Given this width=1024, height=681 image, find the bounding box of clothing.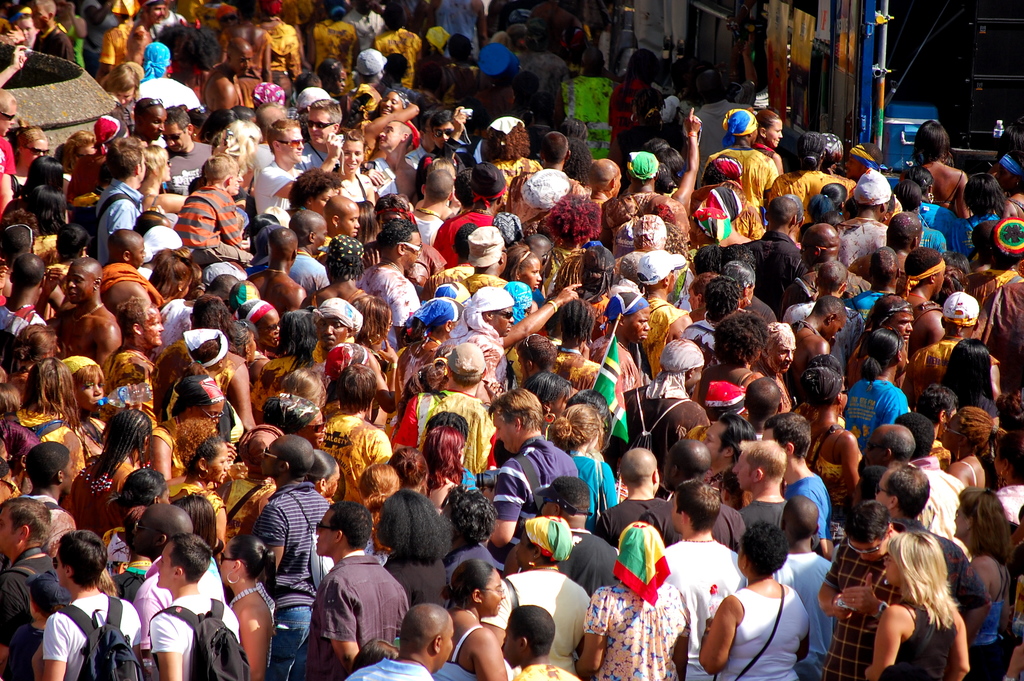
BBox(765, 548, 837, 680).
